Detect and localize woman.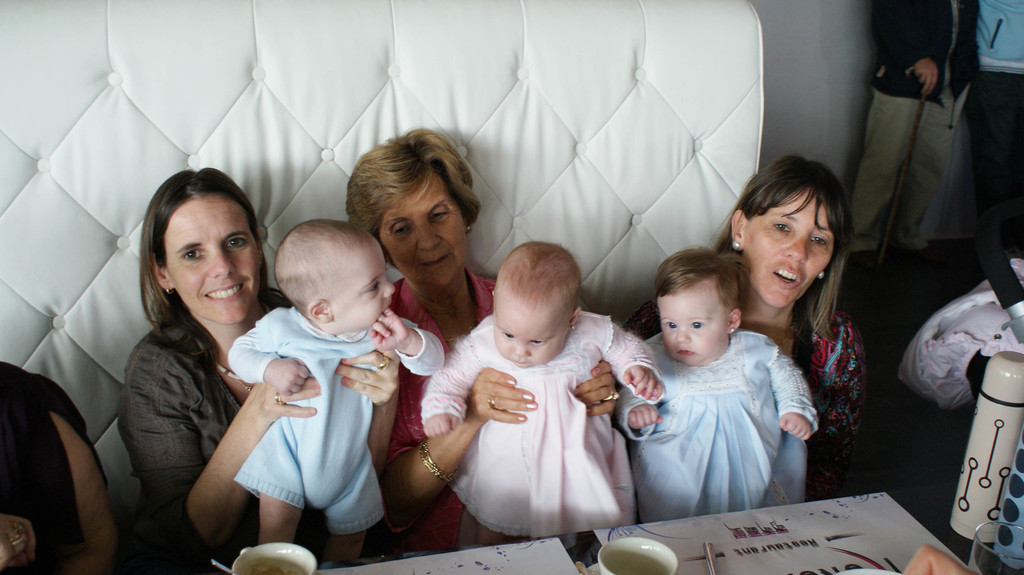
Localized at box=[138, 170, 383, 574].
